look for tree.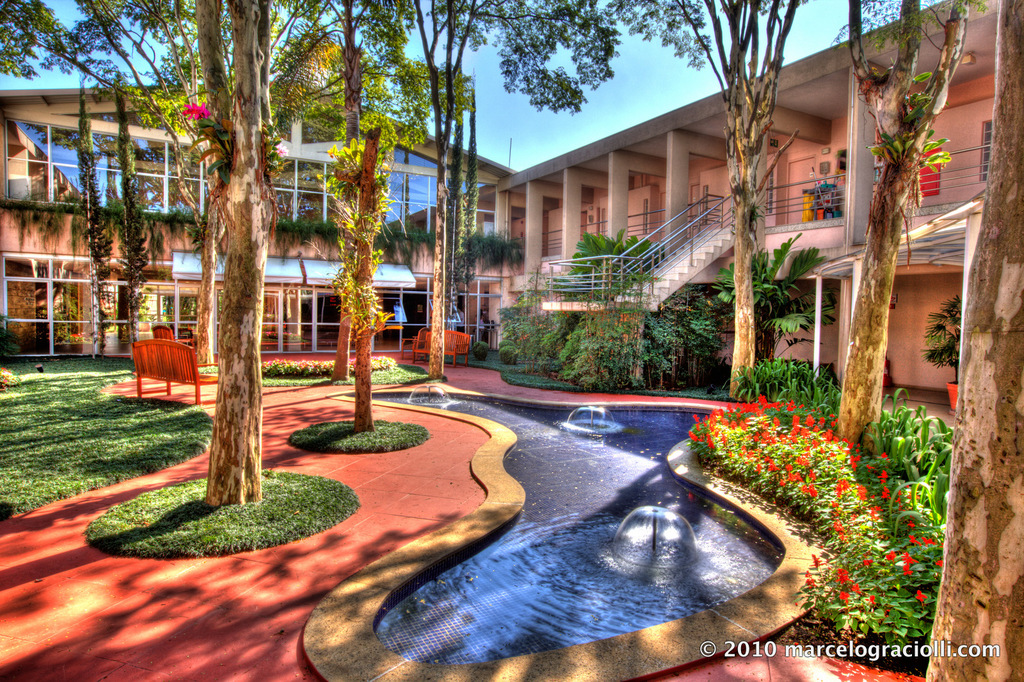
Found: pyautogui.locateOnScreen(599, 0, 806, 396).
